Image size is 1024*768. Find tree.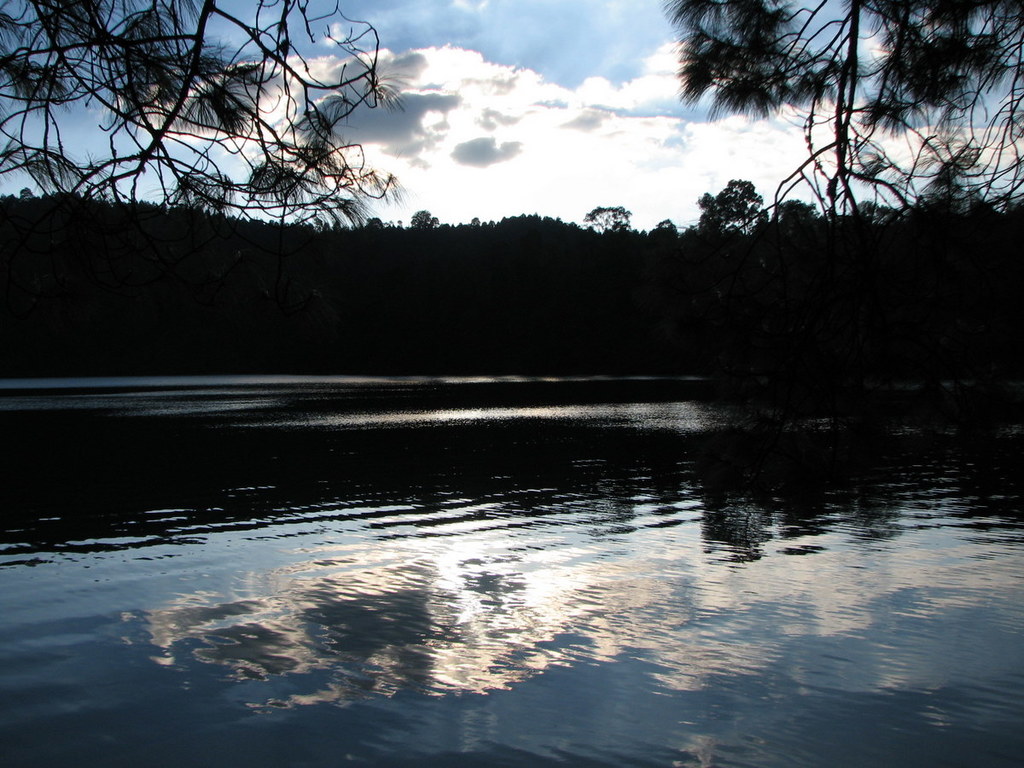
<bbox>63, 28, 412, 271</bbox>.
